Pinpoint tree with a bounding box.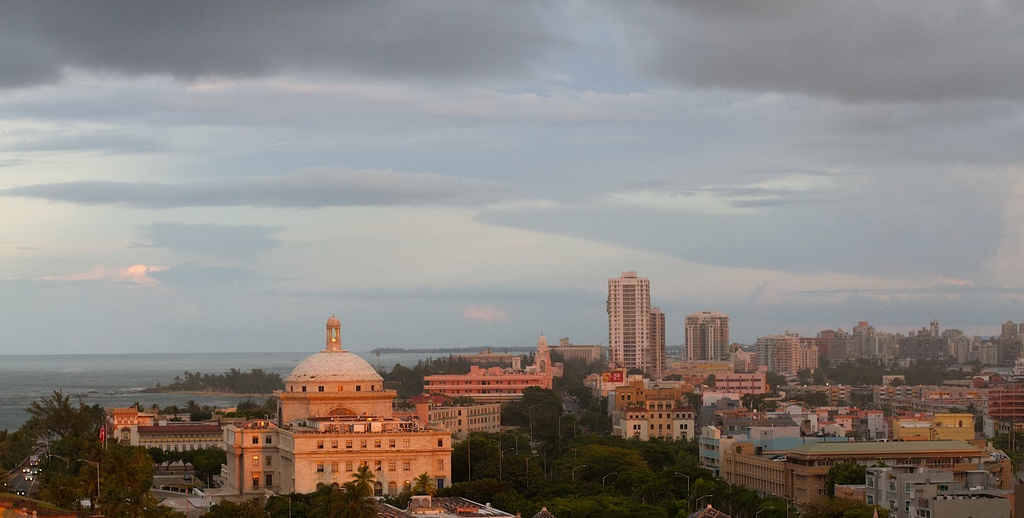
(820,458,859,501).
